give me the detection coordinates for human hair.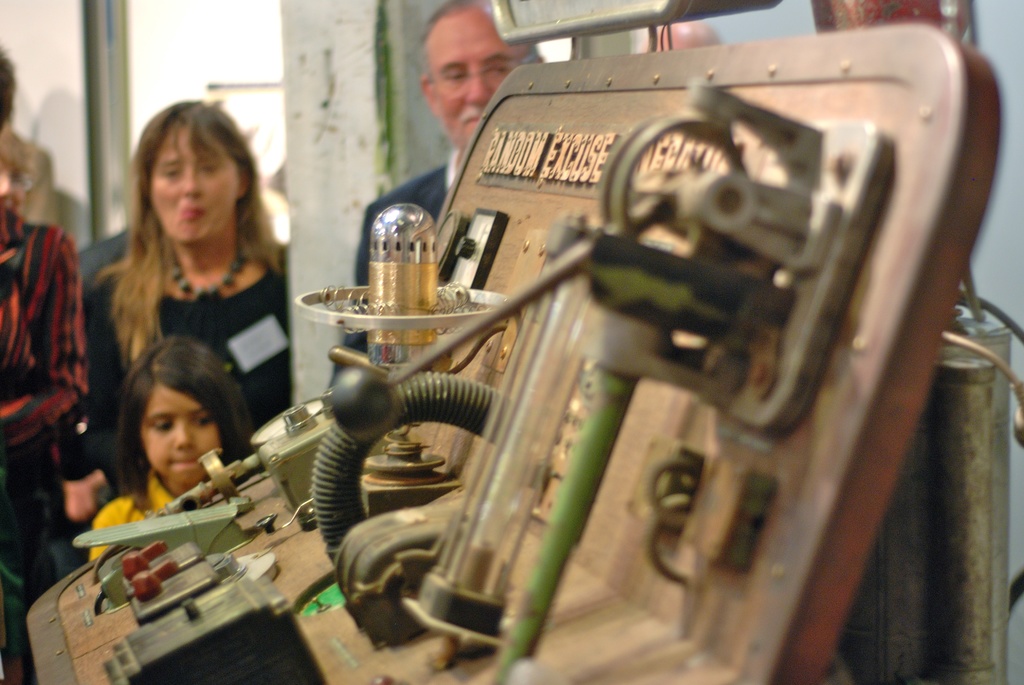
bbox=(0, 123, 38, 196).
